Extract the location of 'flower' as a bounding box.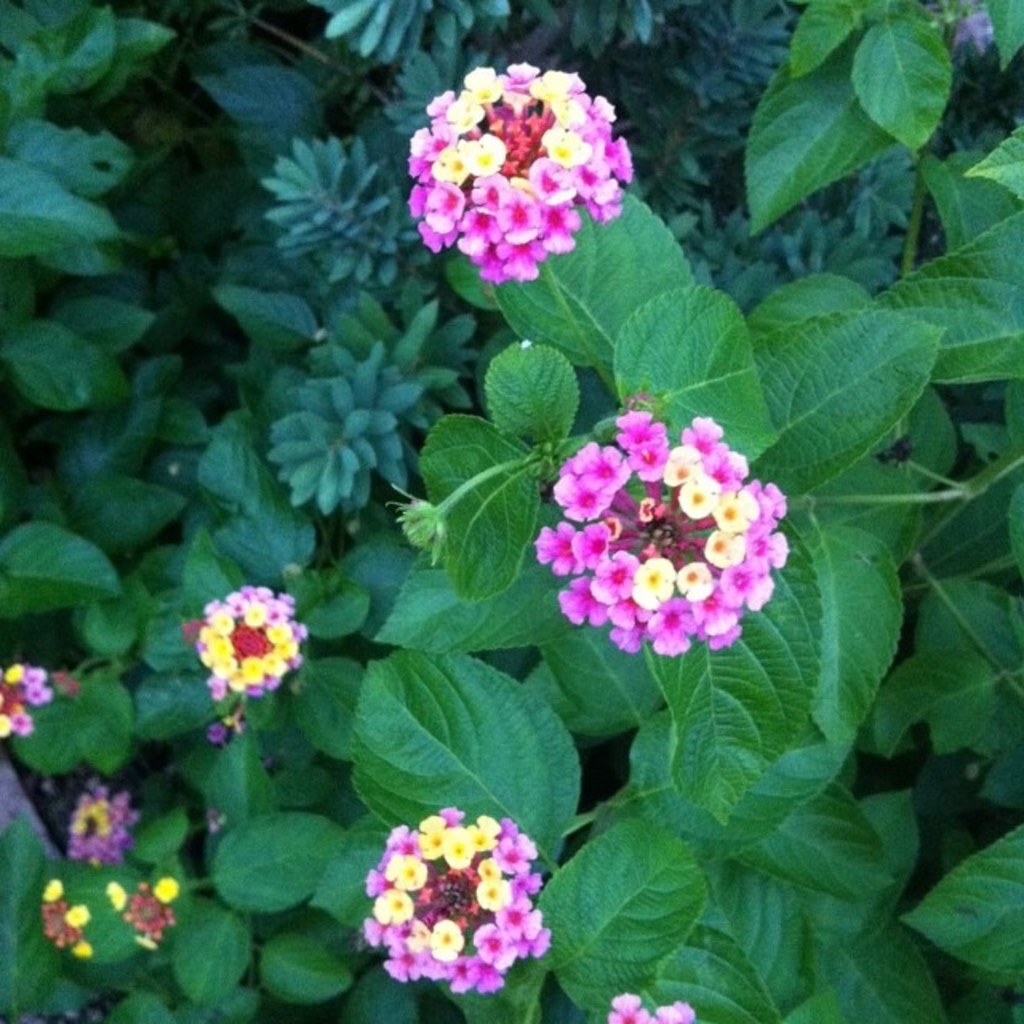
x1=603, y1=990, x2=688, y2=1022.
